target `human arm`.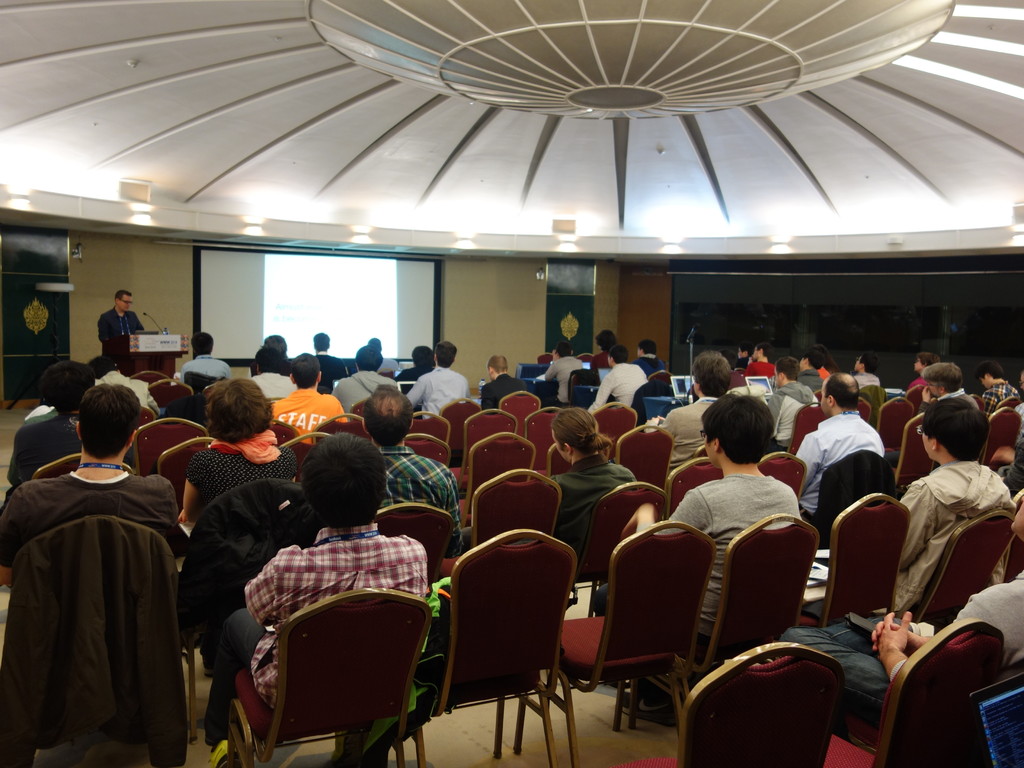
Target region: 241, 545, 292, 630.
